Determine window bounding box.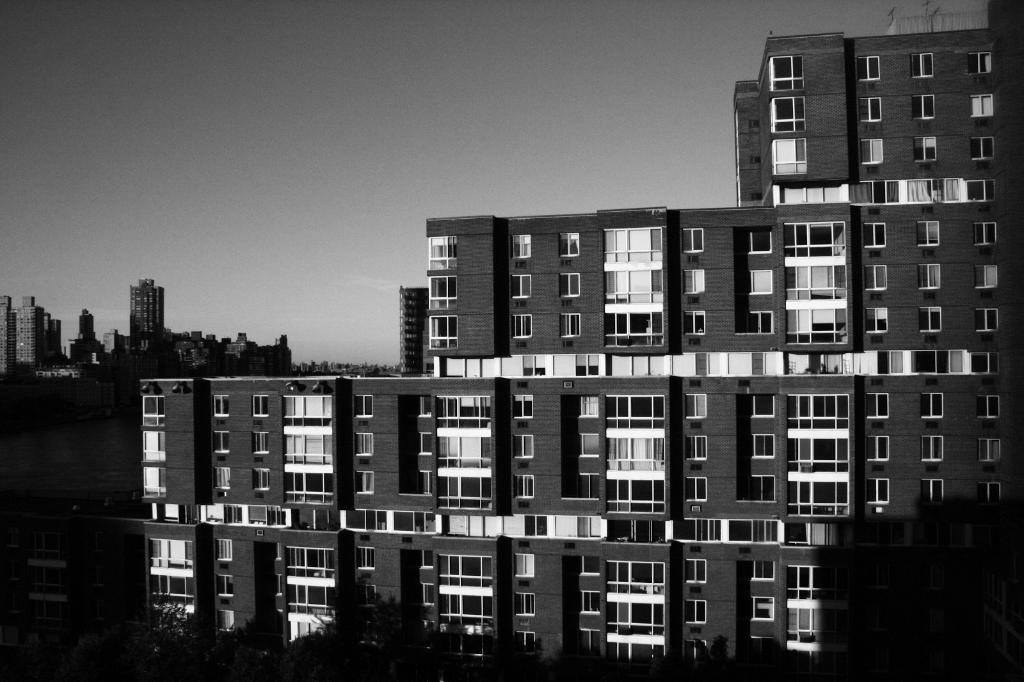
Determined: (737, 269, 774, 296).
